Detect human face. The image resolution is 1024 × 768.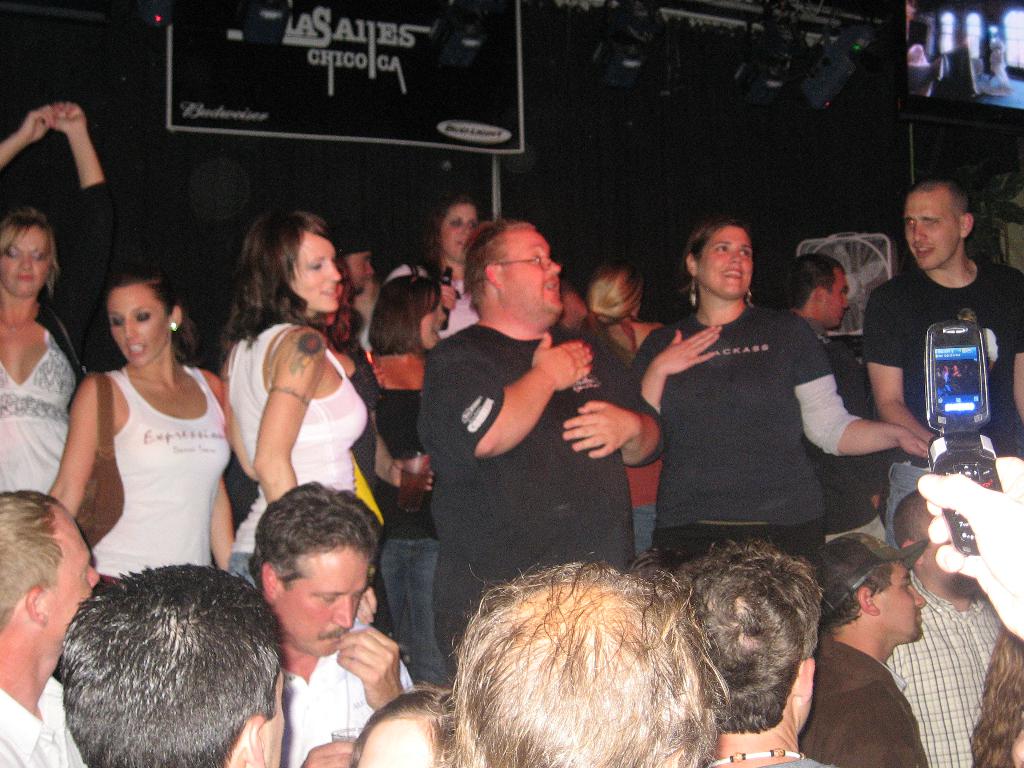
<bbox>270, 547, 365, 661</bbox>.
